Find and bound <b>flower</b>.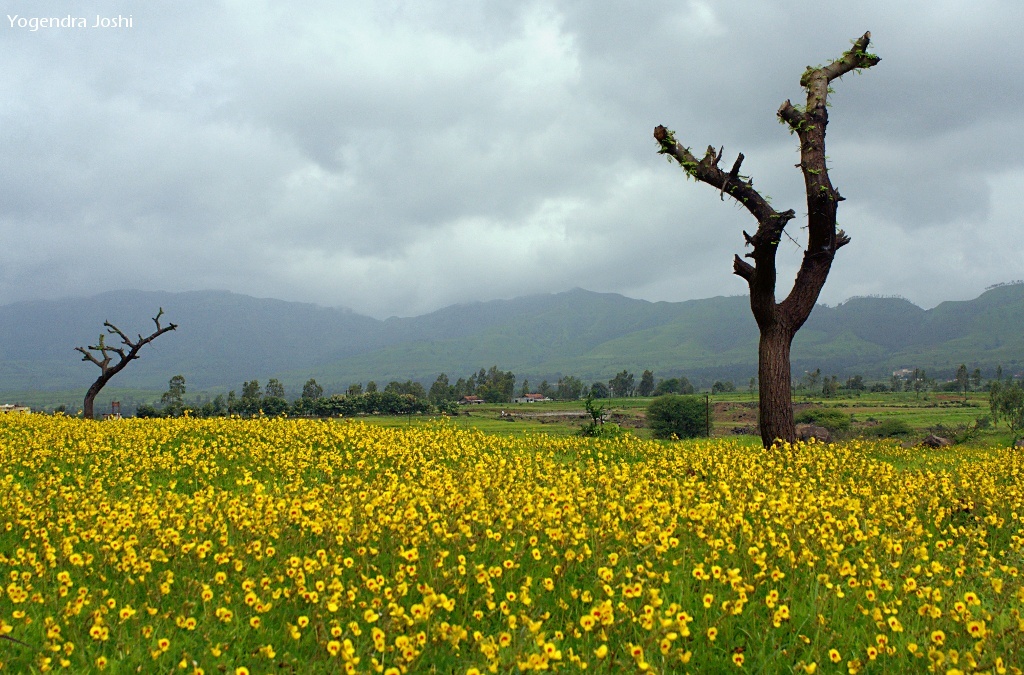
Bound: left=325, top=638, right=338, bottom=656.
